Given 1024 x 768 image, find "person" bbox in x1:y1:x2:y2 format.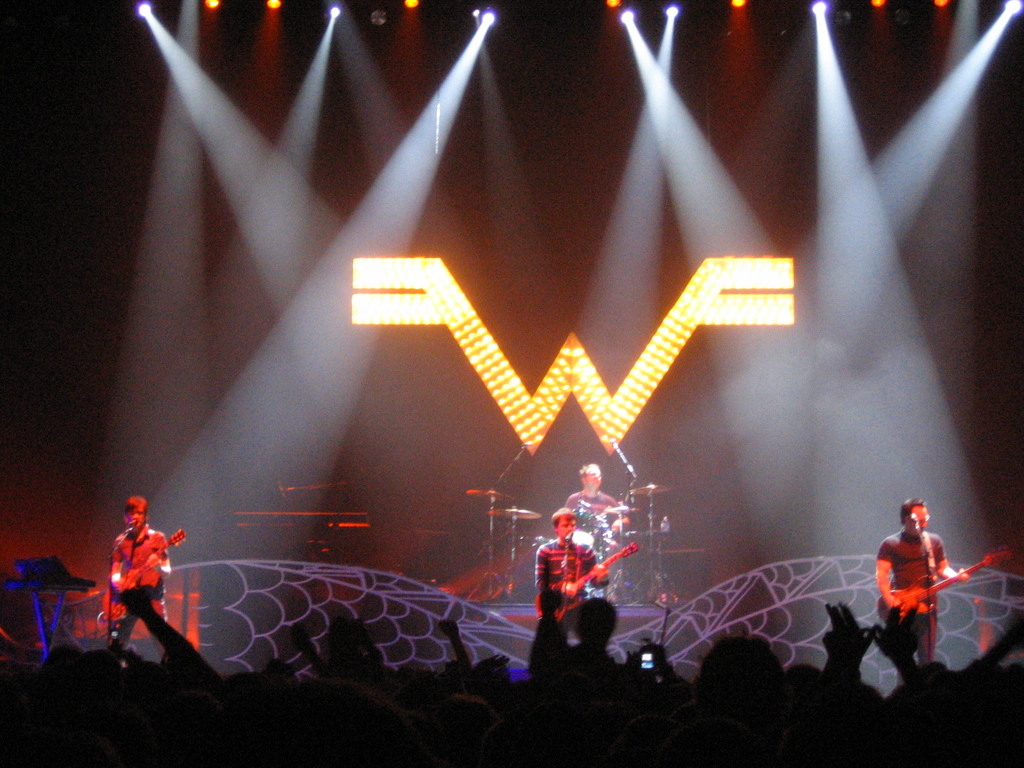
886:499:963:665.
